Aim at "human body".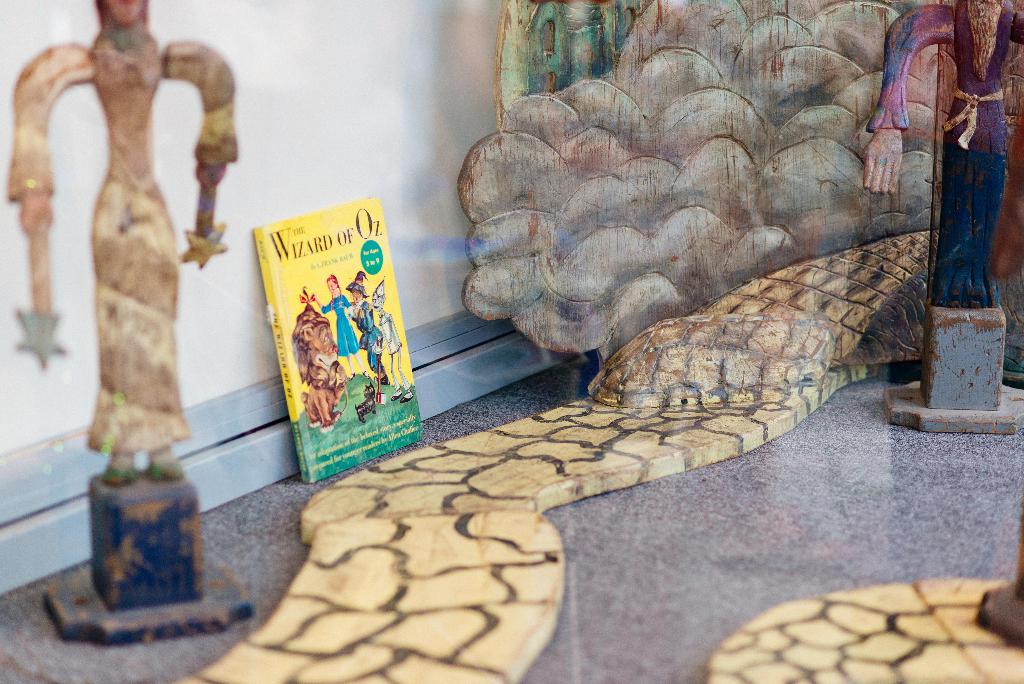
Aimed at <box>346,298,394,386</box>.
